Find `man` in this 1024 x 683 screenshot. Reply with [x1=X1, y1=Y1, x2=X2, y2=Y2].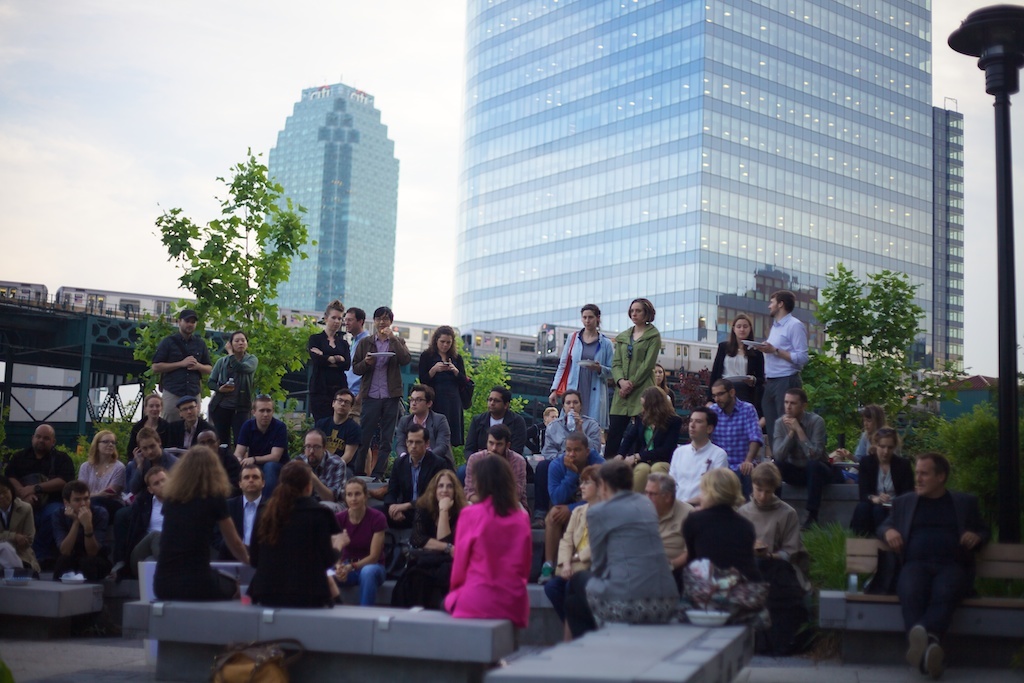
[x1=5, y1=421, x2=73, y2=514].
